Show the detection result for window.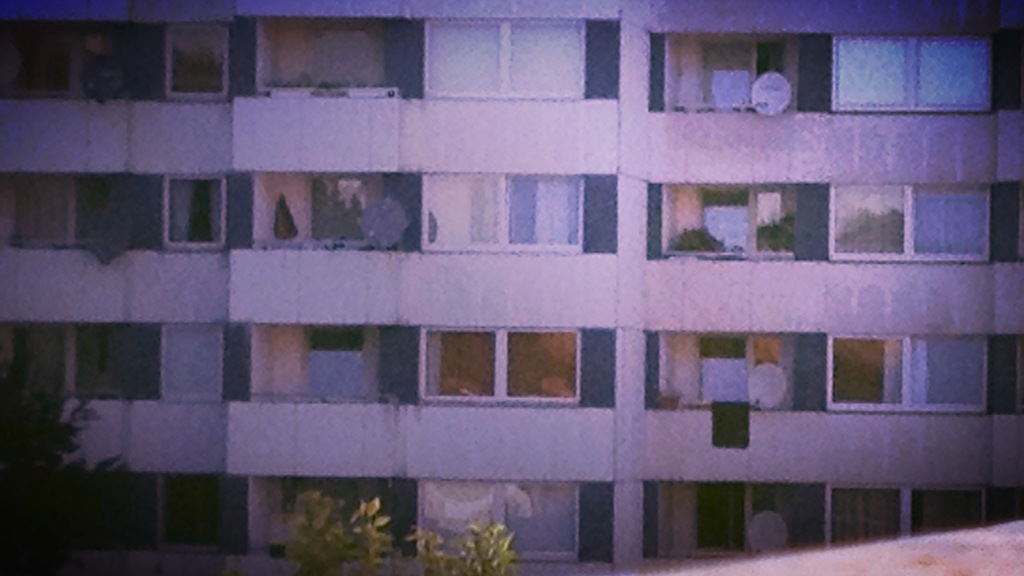
BBox(160, 319, 221, 403).
